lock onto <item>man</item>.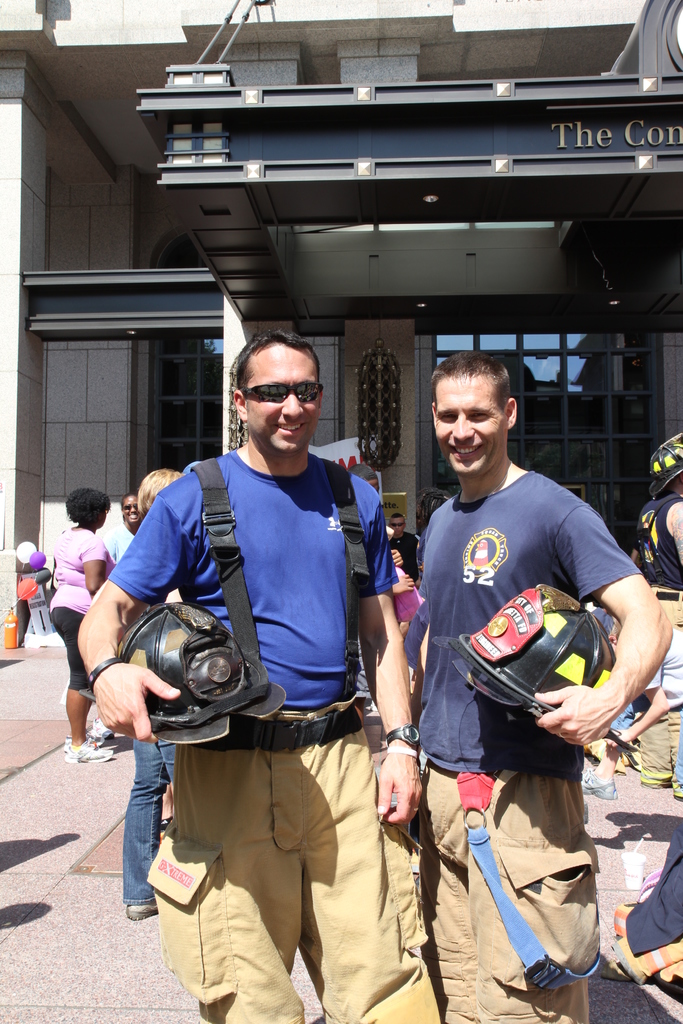
Locked: (x1=414, y1=349, x2=668, y2=1023).
